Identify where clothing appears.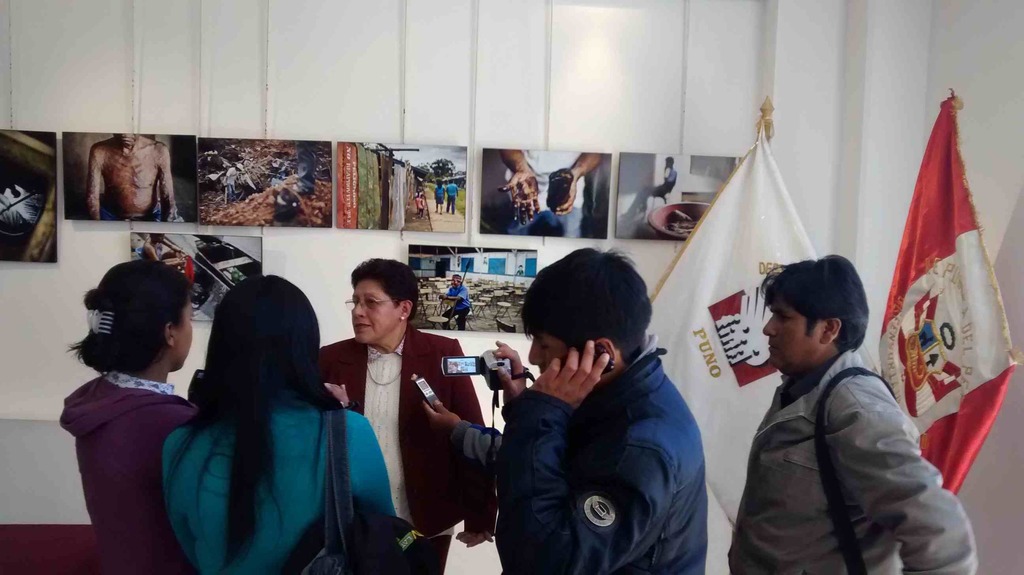
Appears at detection(727, 344, 980, 574).
